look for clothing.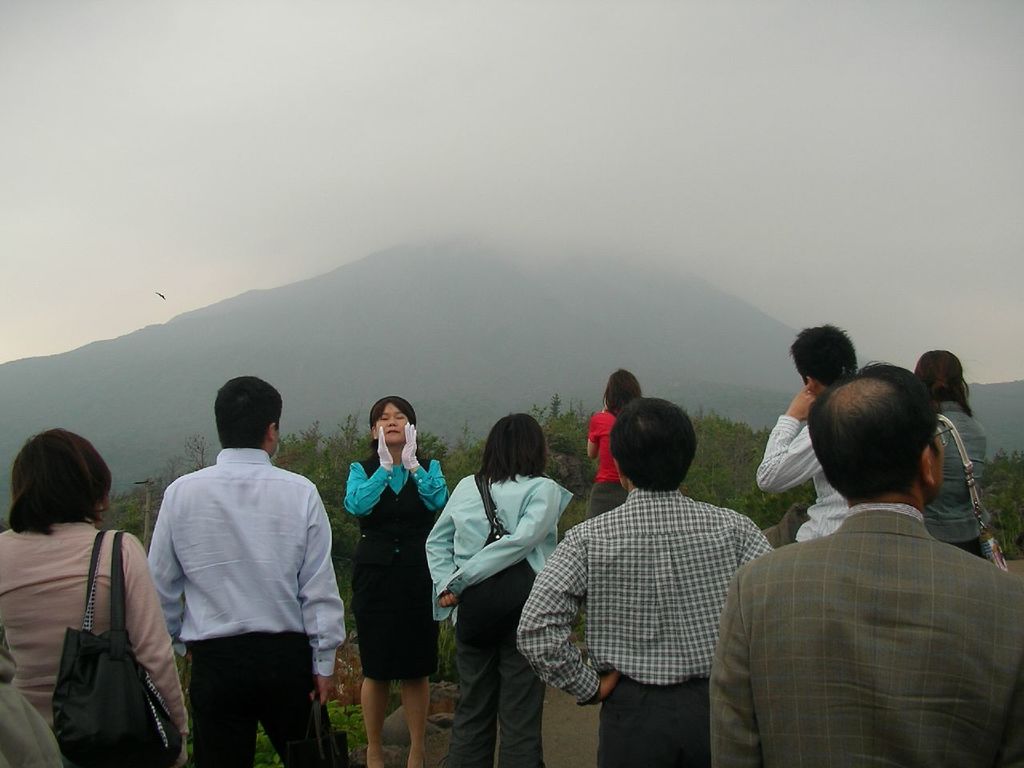
Found: pyautogui.locateOnScreen(926, 398, 990, 558).
